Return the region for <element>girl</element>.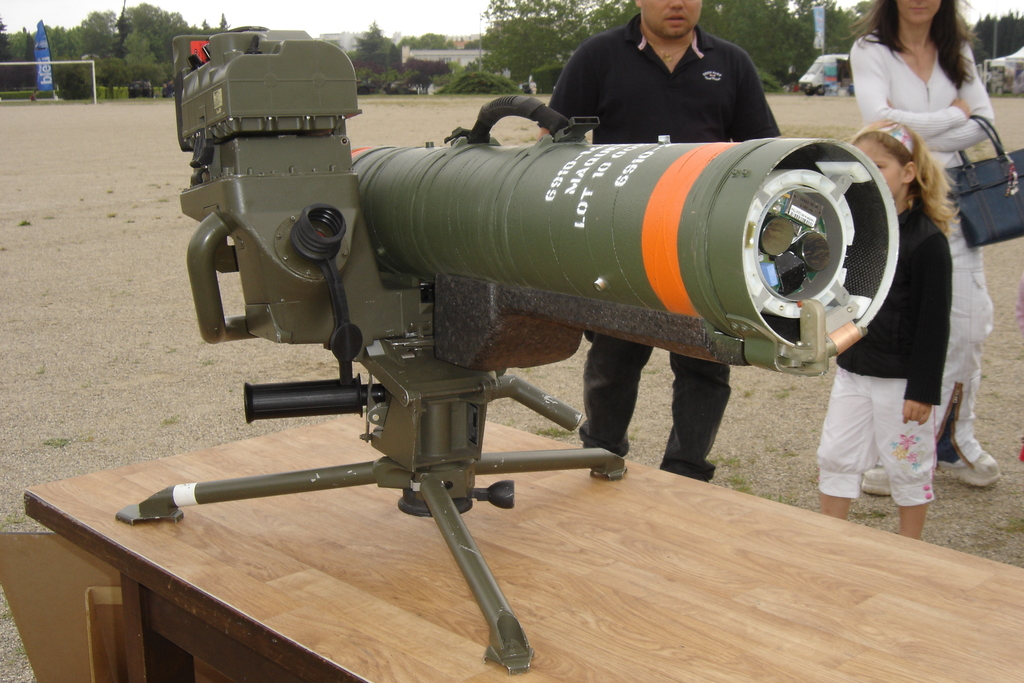
818/121/959/539.
